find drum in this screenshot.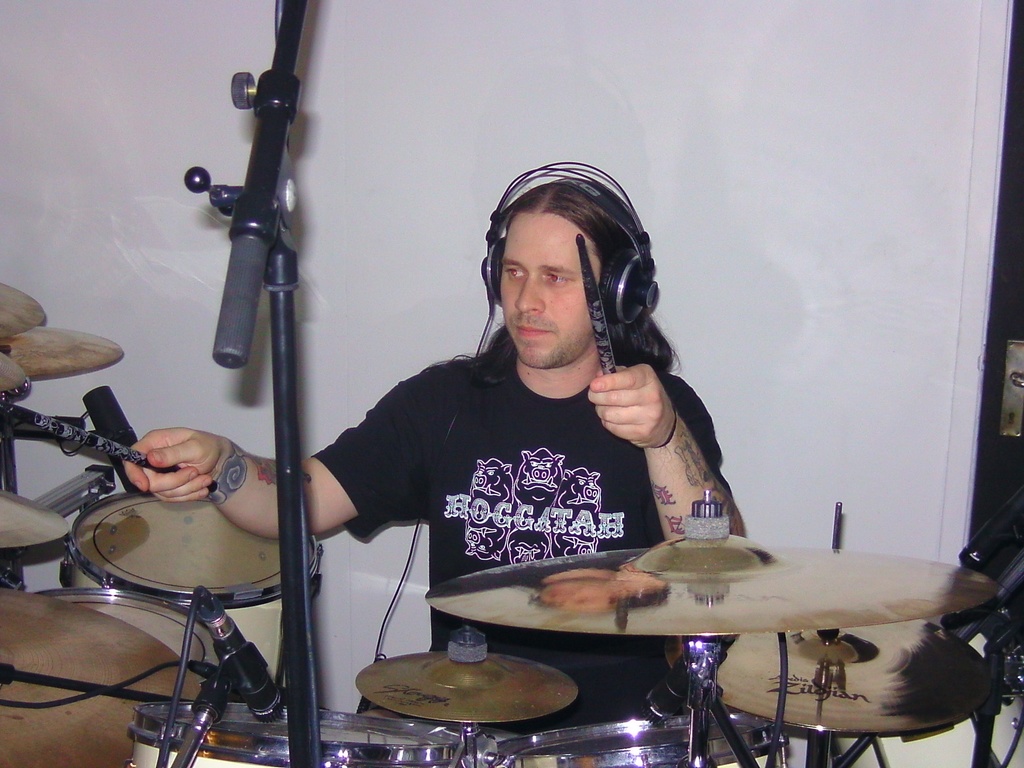
The bounding box for drum is {"left": 35, "top": 589, "right": 223, "bottom": 681}.
